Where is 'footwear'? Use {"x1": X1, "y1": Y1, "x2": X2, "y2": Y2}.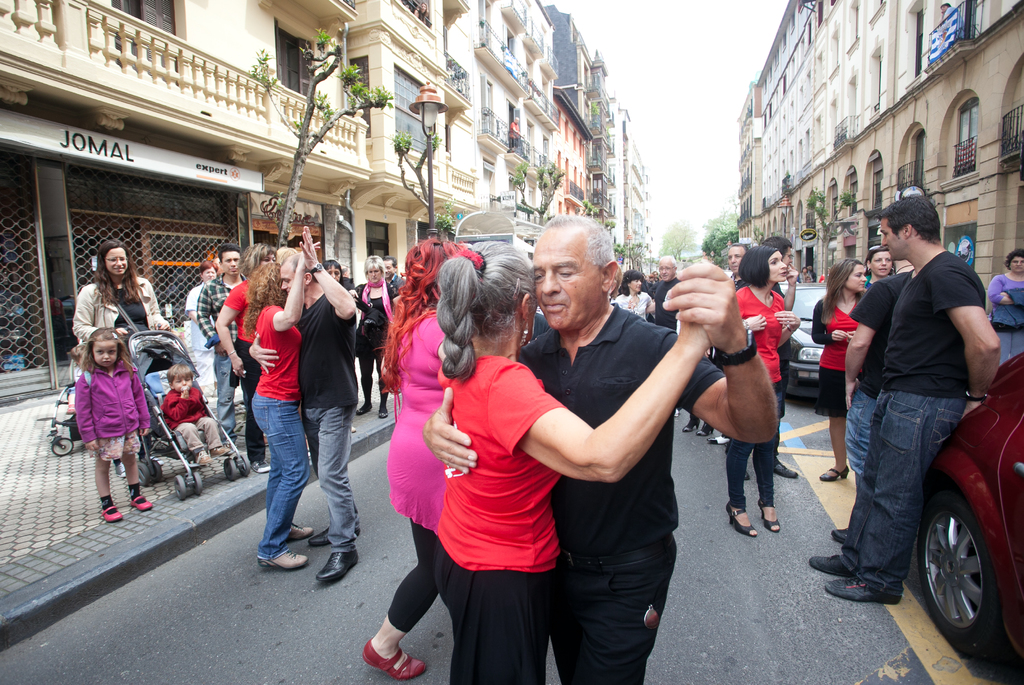
{"x1": 707, "y1": 432, "x2": 729, "y2": 444}.
